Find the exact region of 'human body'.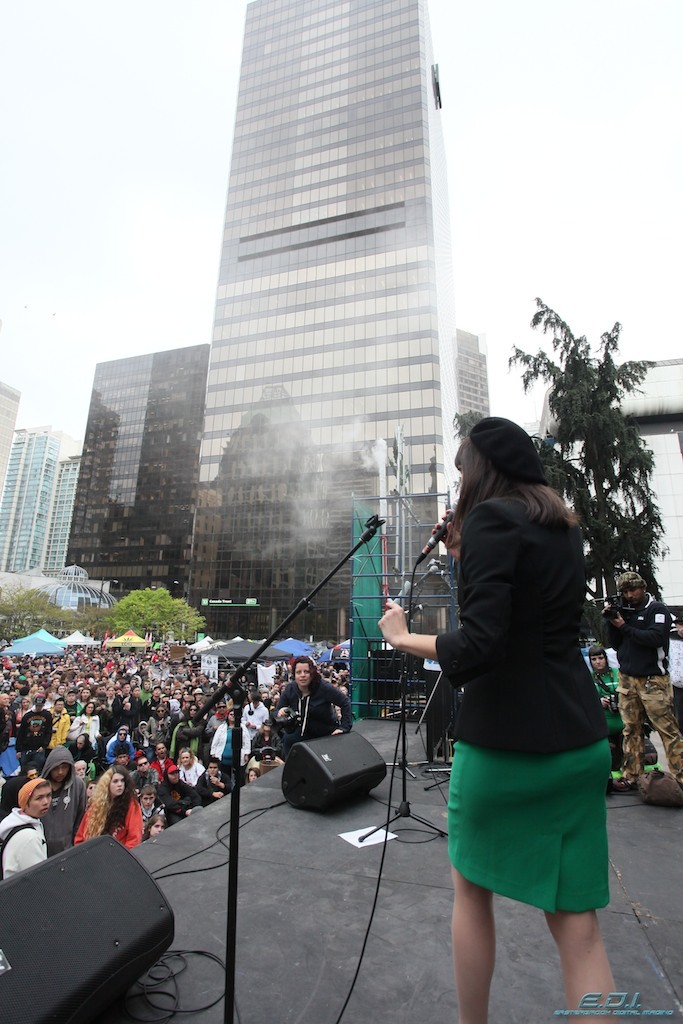
Exact region: <box>242,766,261,786</box>.
